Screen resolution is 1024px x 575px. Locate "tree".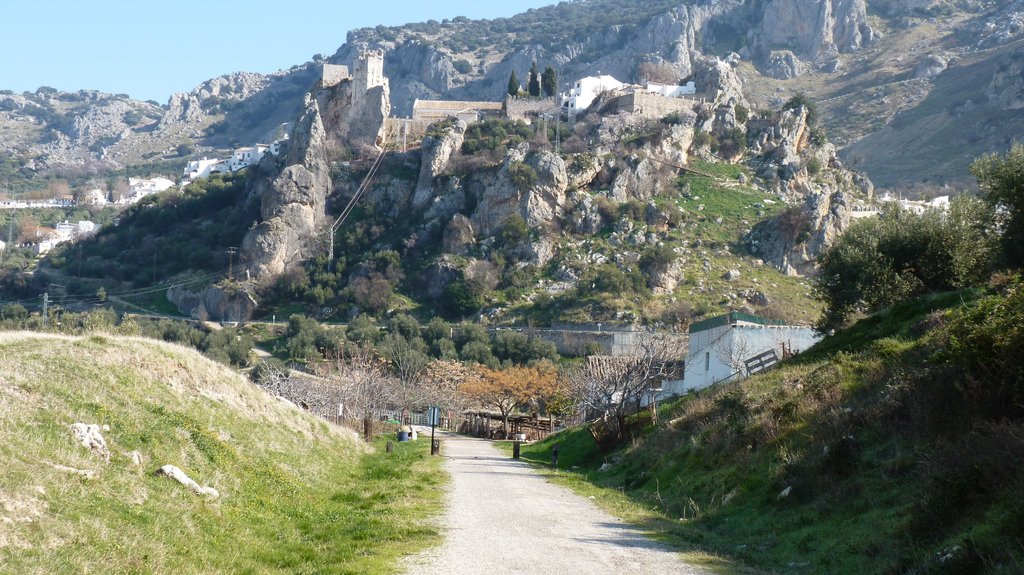
detection(440, 277, 483, 314).
